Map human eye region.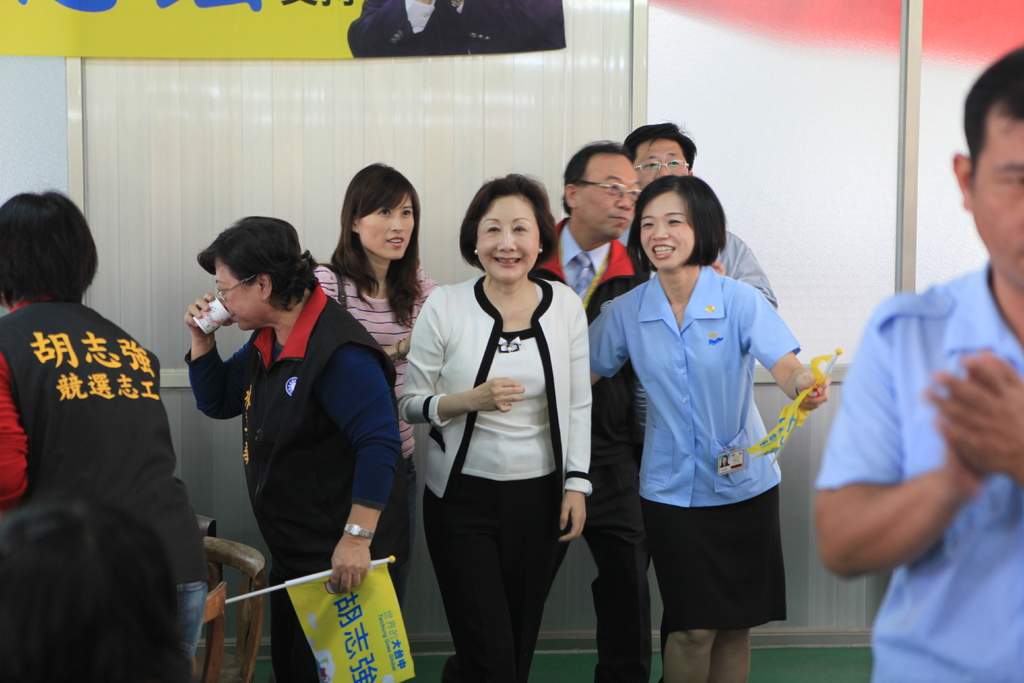
Mapped to locate(484, 224, 501, 234).
